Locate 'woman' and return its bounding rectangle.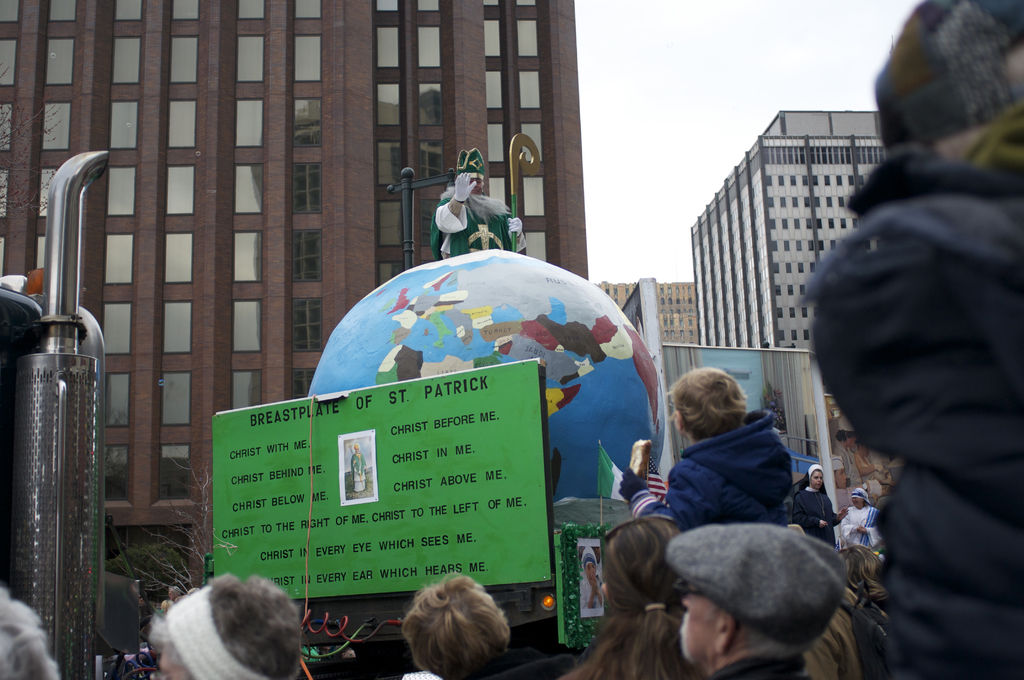
796:463:836:544.
